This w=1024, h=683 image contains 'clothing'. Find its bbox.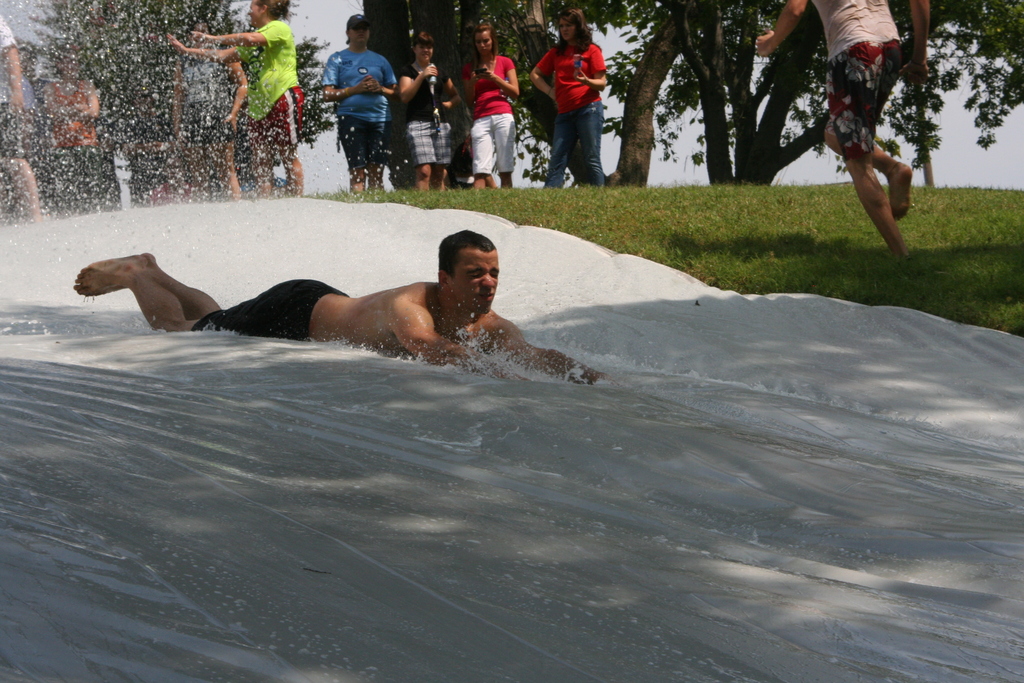
Rect(462, 56, 518, 168).
